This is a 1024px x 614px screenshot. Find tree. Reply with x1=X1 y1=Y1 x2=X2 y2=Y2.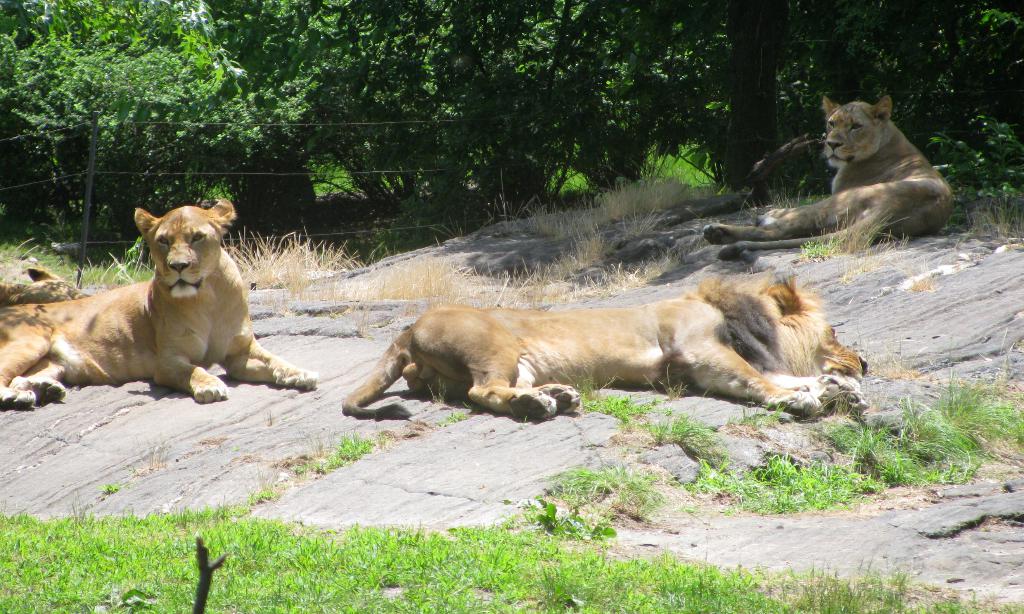
x1=0 y1=0 x2=320 y2=251.
